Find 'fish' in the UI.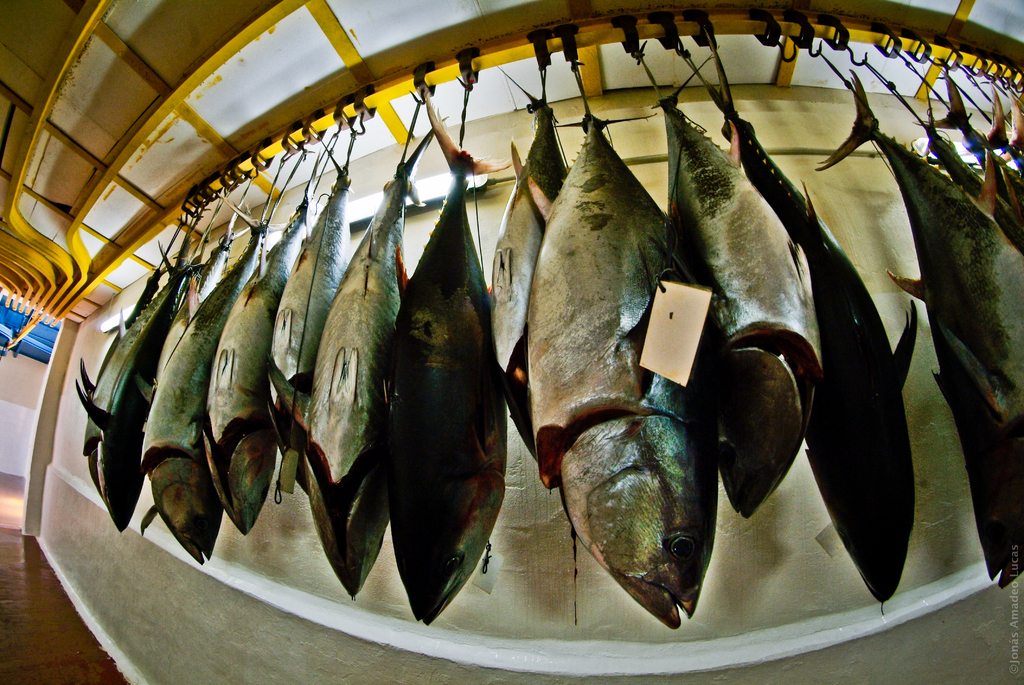
UI element at 536, 102, 717, 625.
